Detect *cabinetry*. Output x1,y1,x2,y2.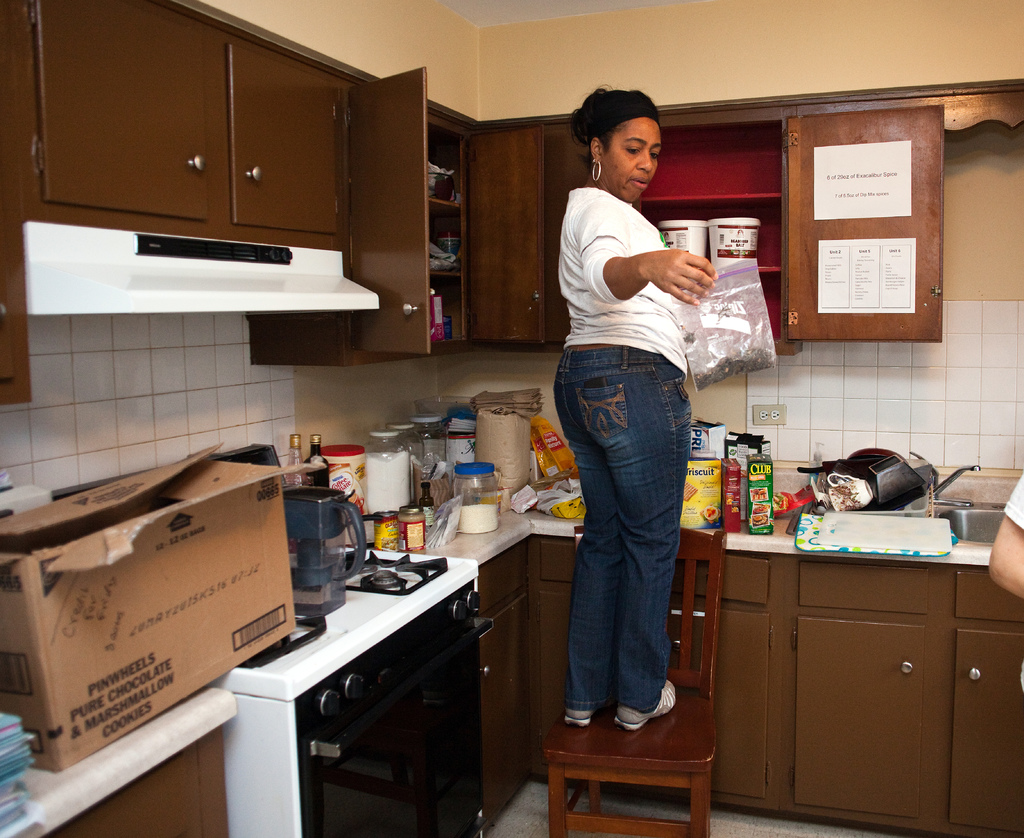
32,0,338,252.
